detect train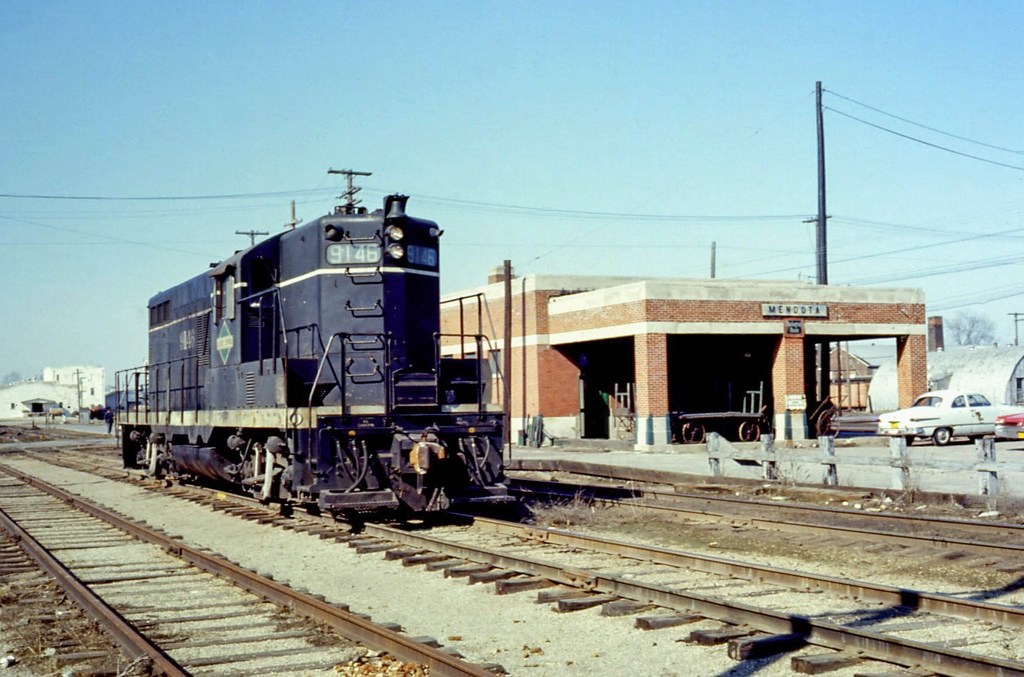
(left=101, top=170, right=500, bottom=530)
